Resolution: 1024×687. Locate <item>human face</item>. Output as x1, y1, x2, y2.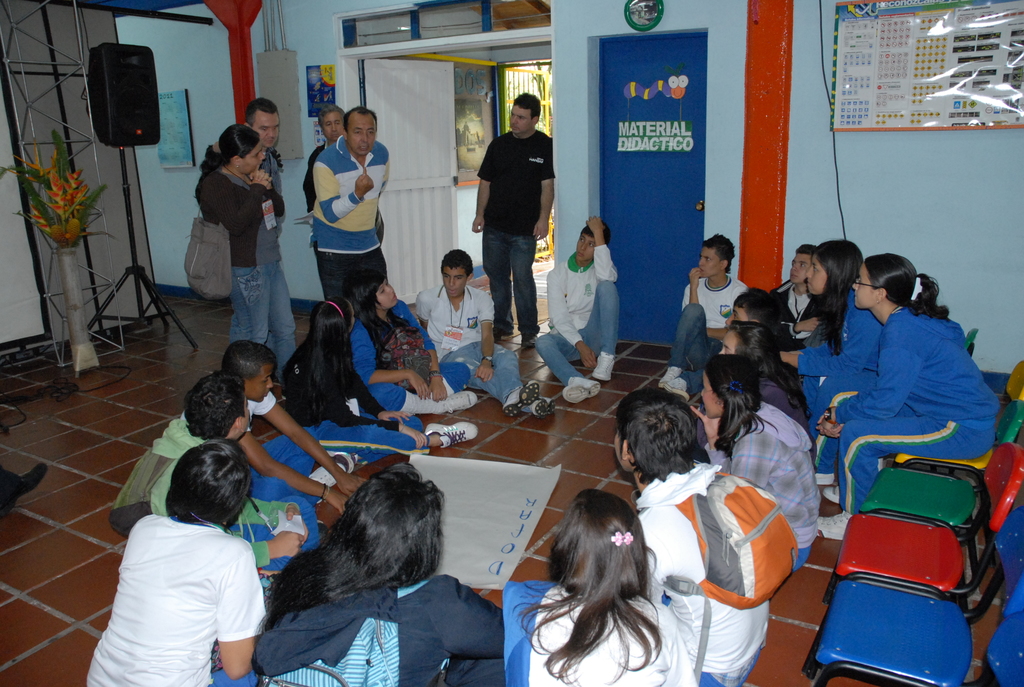
252, 108, 280, 148.
